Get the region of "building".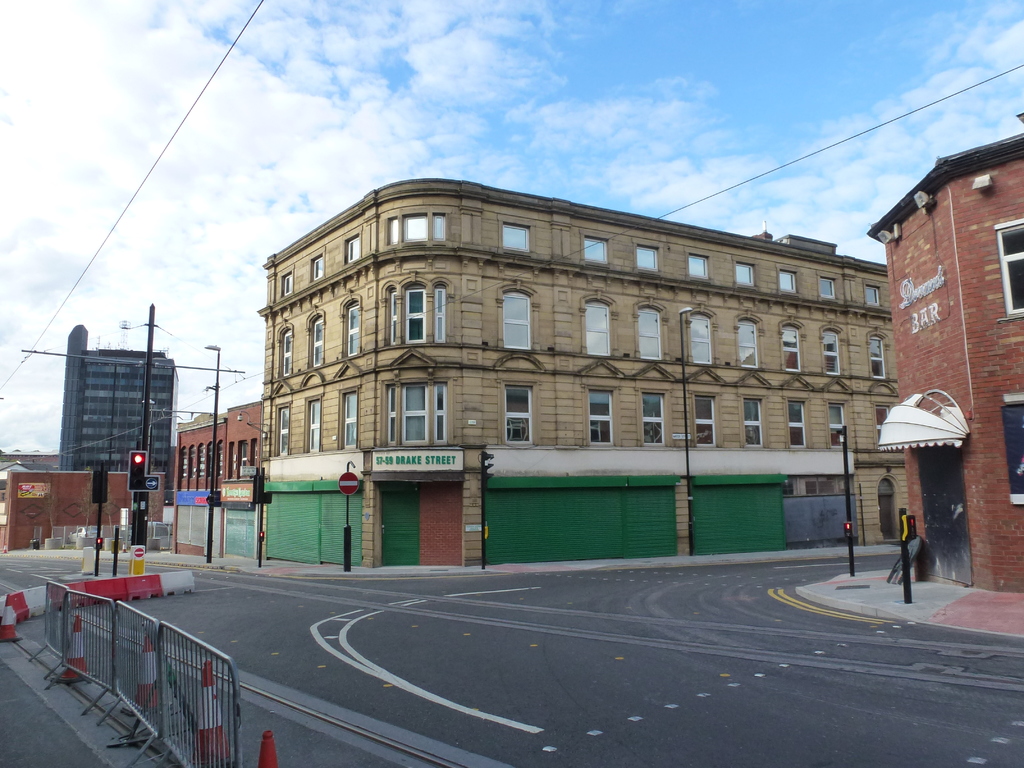
BBox(255, 173, 911, 568).
